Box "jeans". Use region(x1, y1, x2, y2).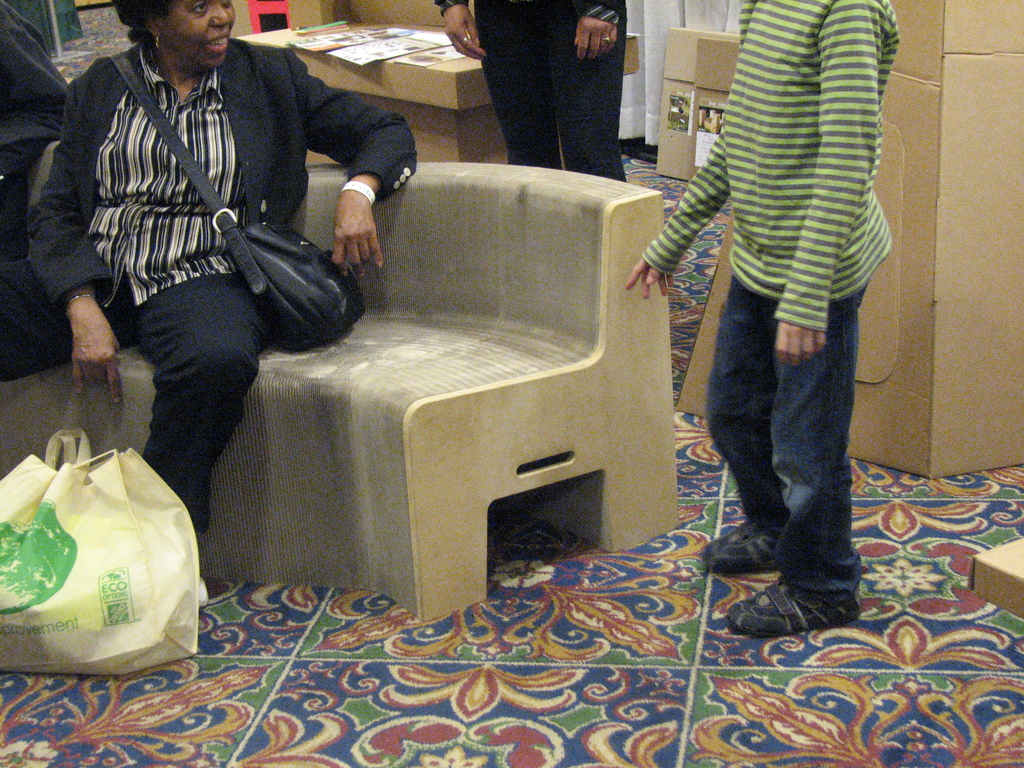
region(0, 269, 274, 534).
